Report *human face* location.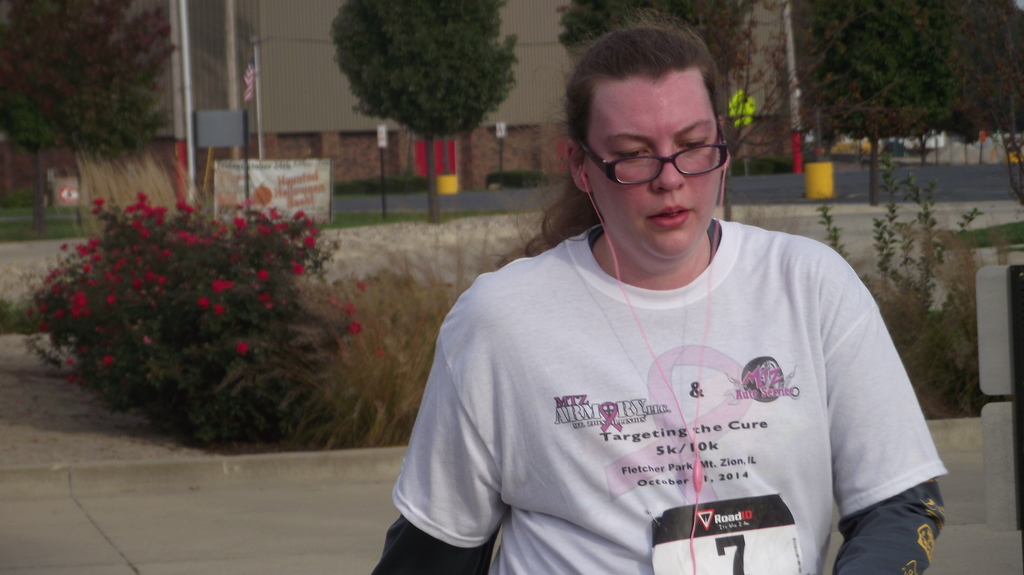
Report: 585 79 735 262.
